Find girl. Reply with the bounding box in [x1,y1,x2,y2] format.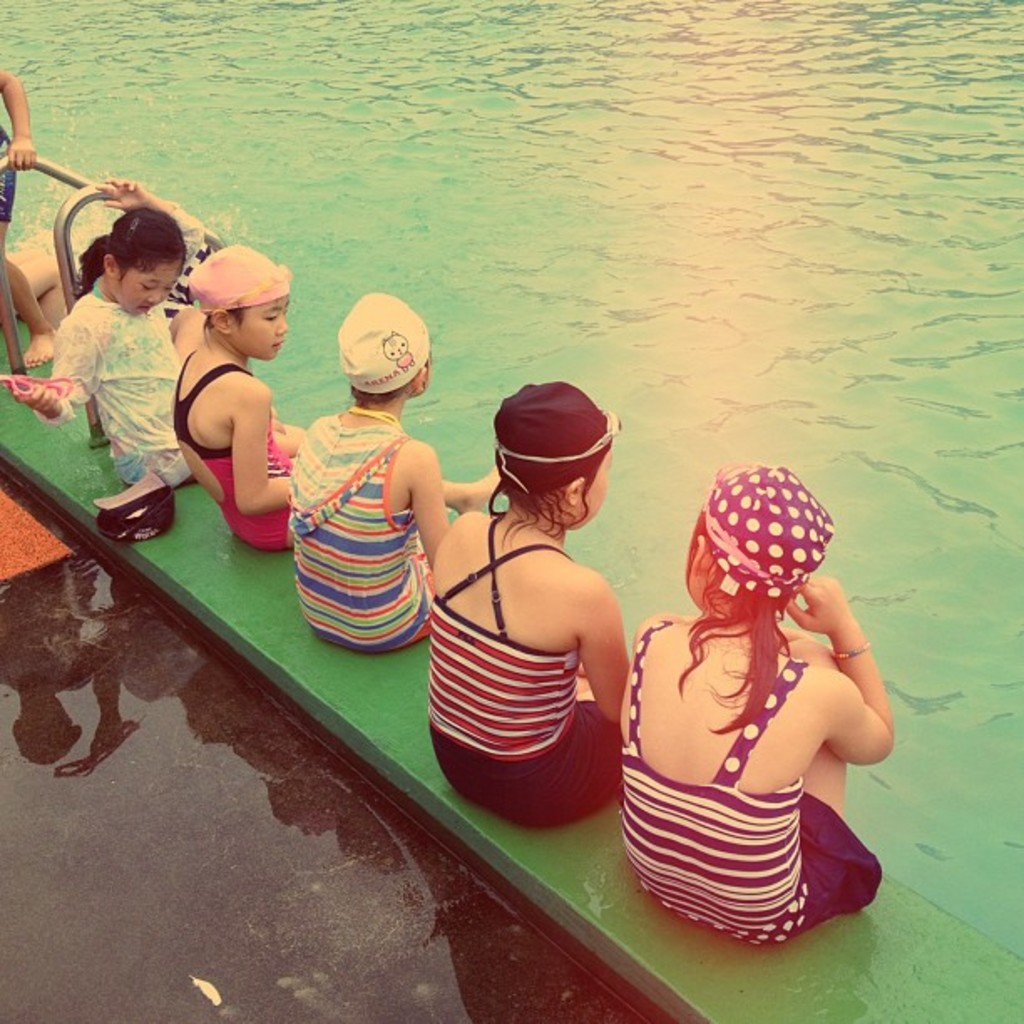
[432,373,629,822].
